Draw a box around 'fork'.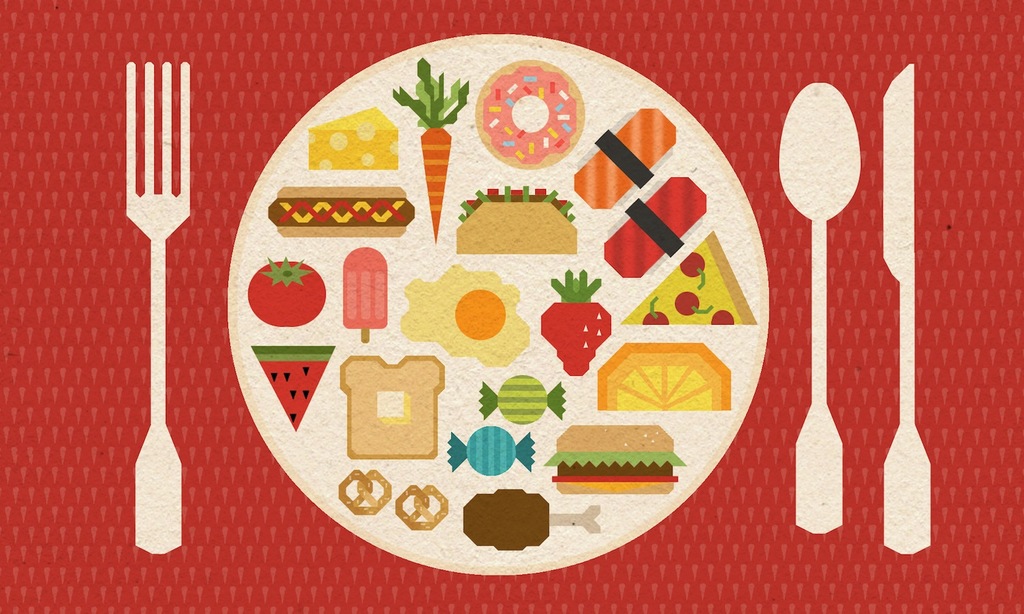
{"x1": 126, "y1": 60, "x2": 192, "y2": 555}.
